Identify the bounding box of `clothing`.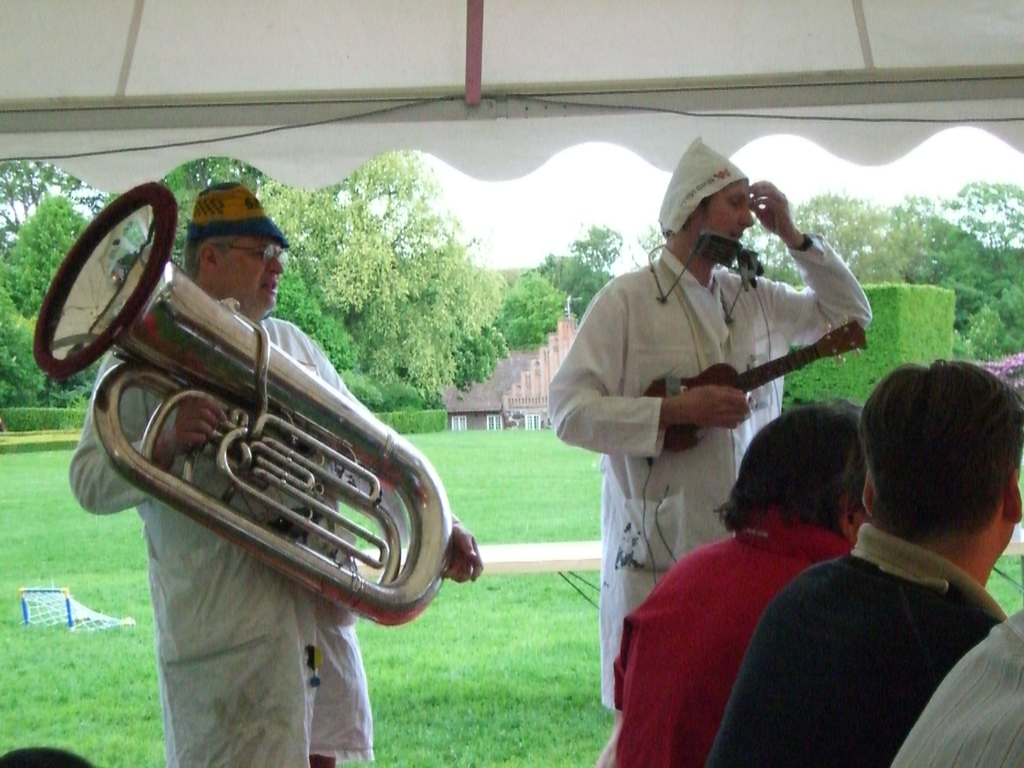
l=68, t=315, r=460, b=767.
